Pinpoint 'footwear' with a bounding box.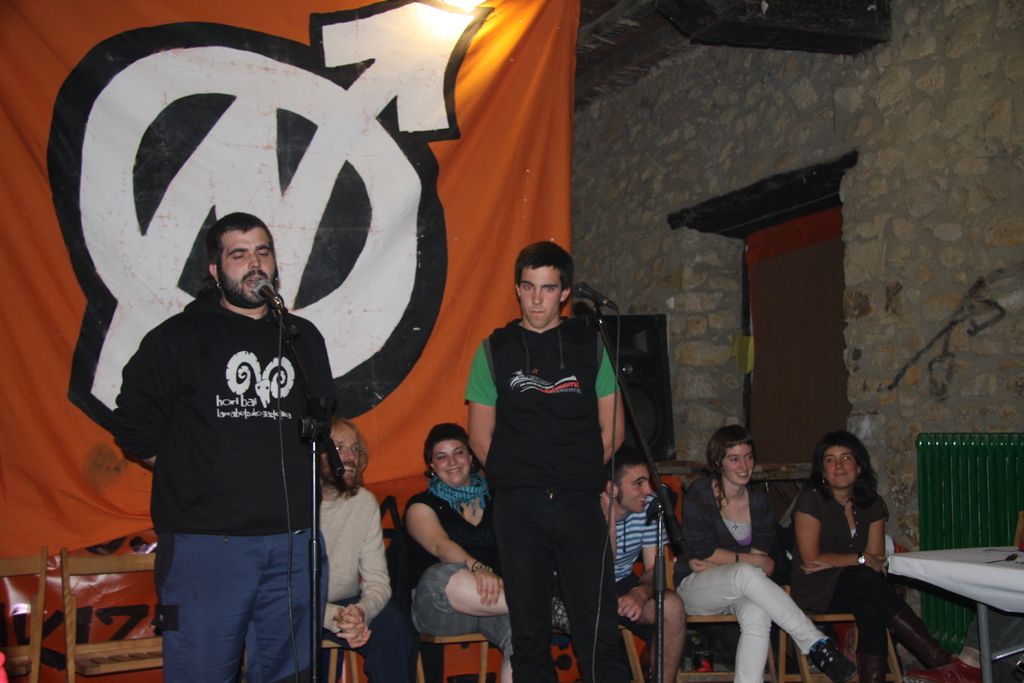
[x1=810, y1=639, x2=856, y2=682].
